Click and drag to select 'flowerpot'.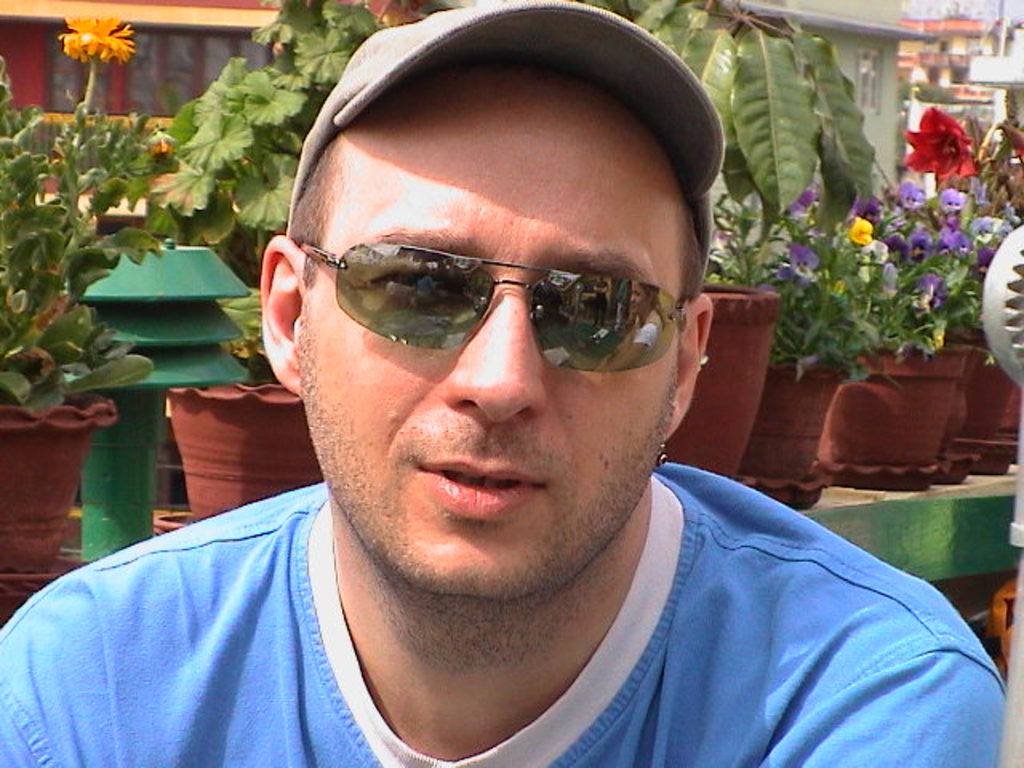
Selection: [0, 387, 120, 578].
